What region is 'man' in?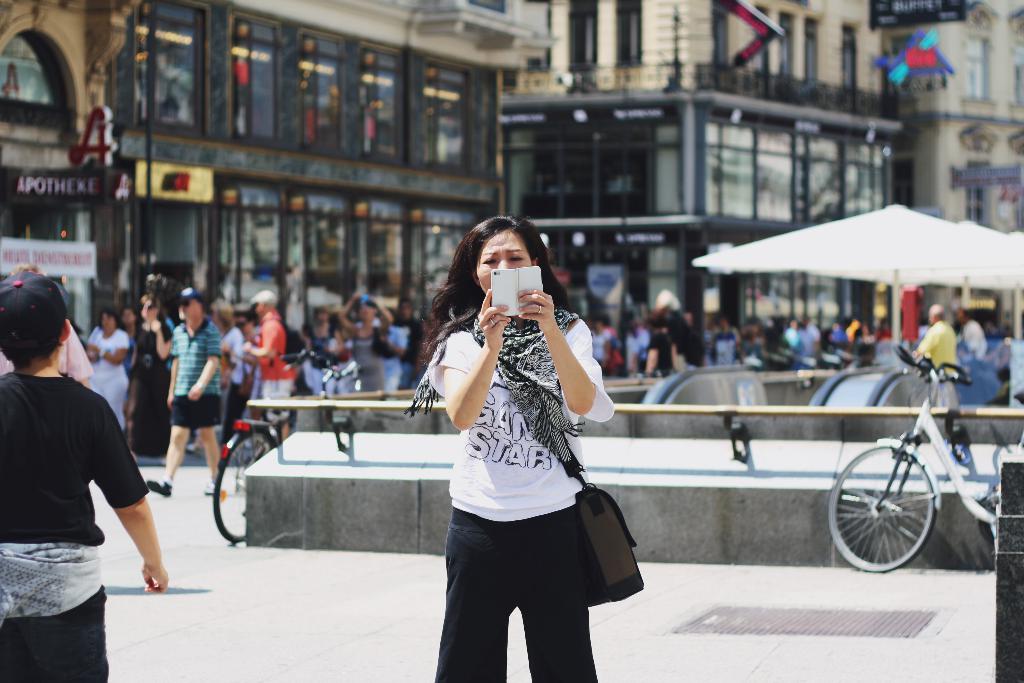
<bbox>911, 303, 961, 409</bbox>.
